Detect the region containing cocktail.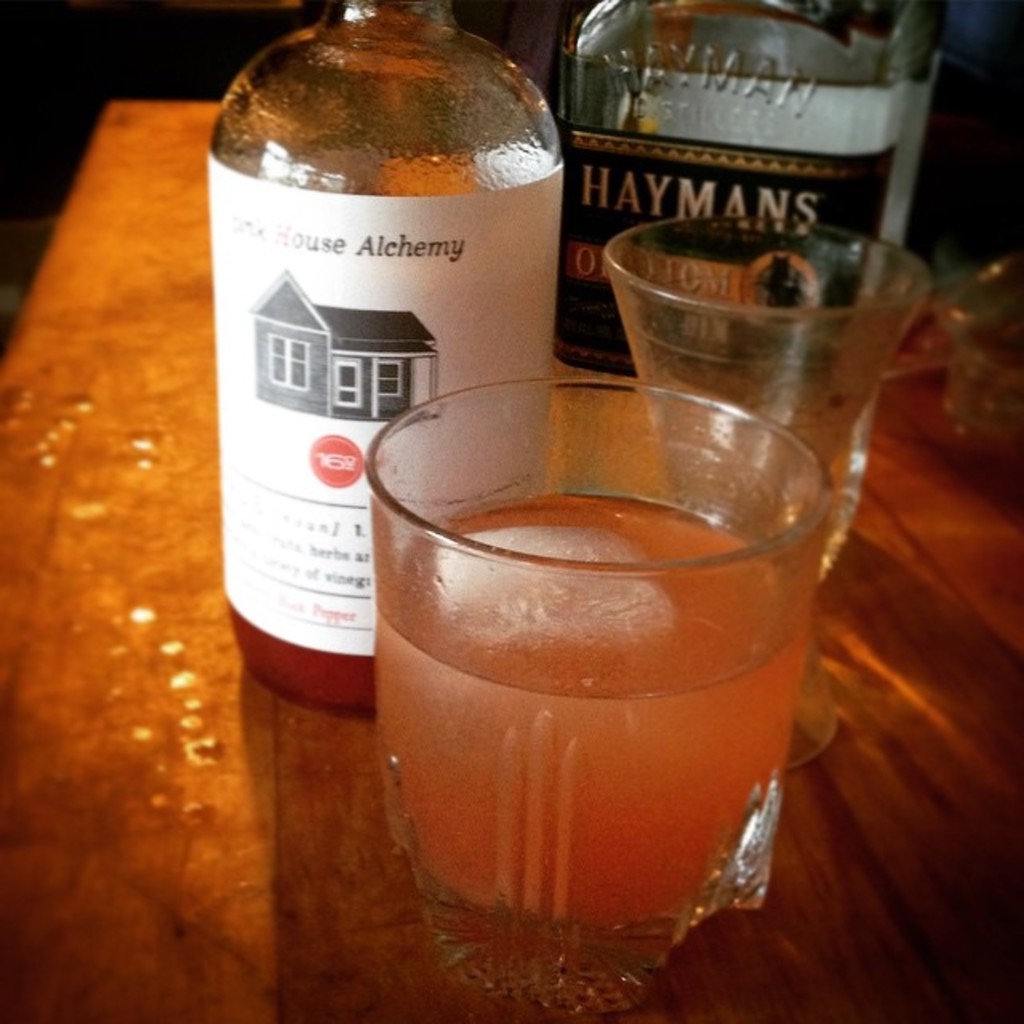
370/334/851/950.
